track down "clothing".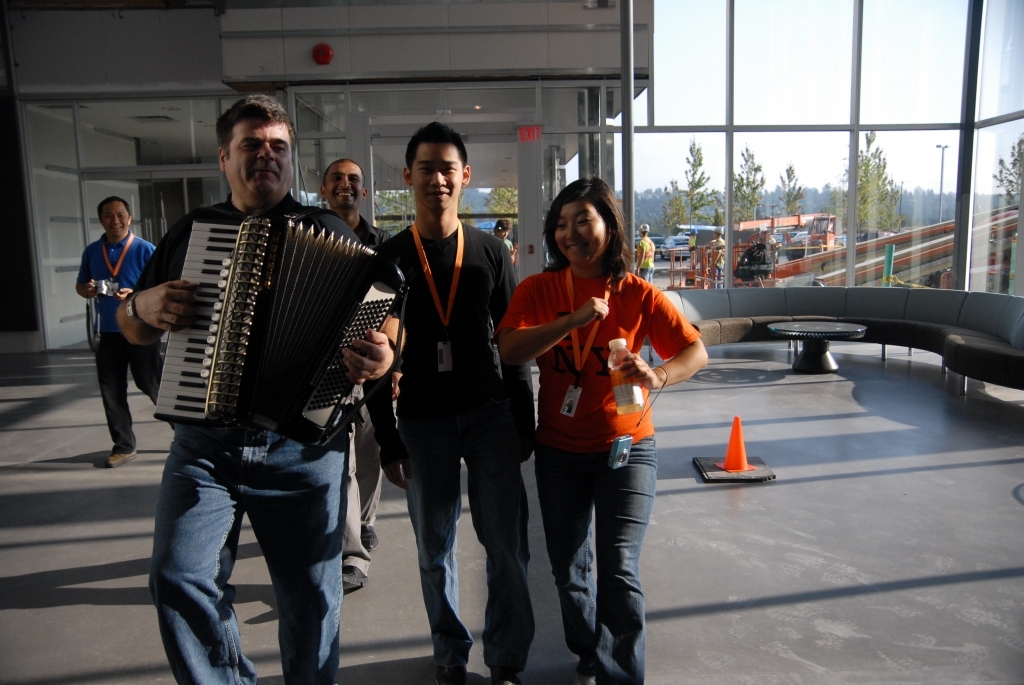
Tracked to 150:204:388:684.
